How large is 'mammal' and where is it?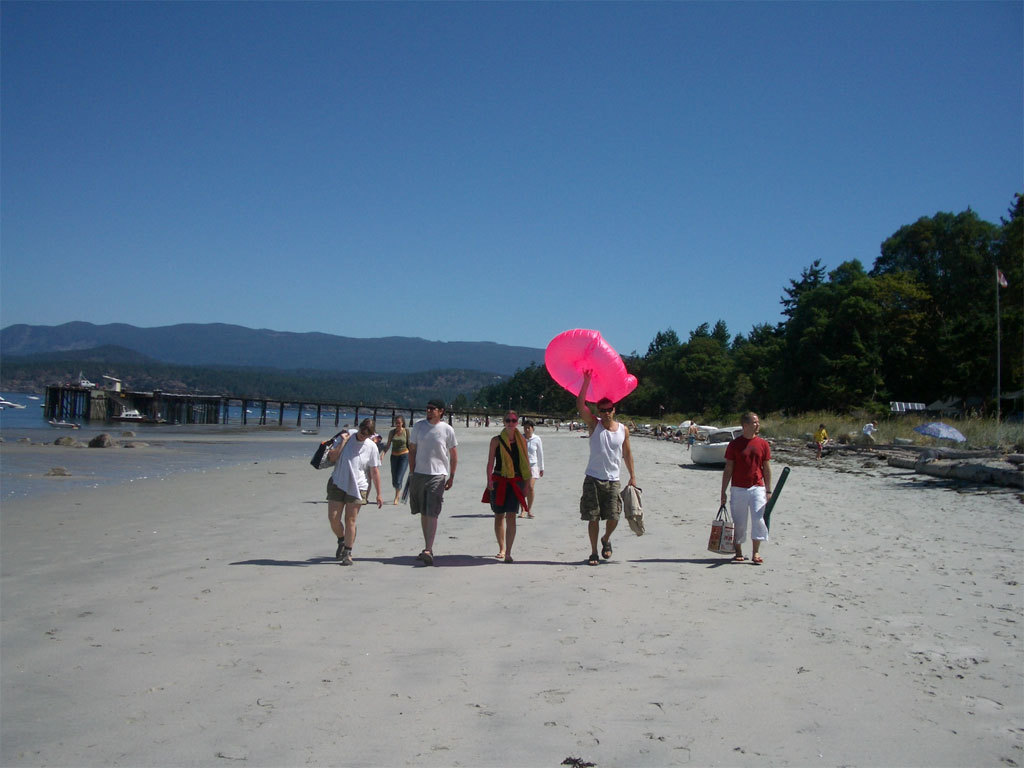
Bounding box: bbox(577, 372, 639, 567).
